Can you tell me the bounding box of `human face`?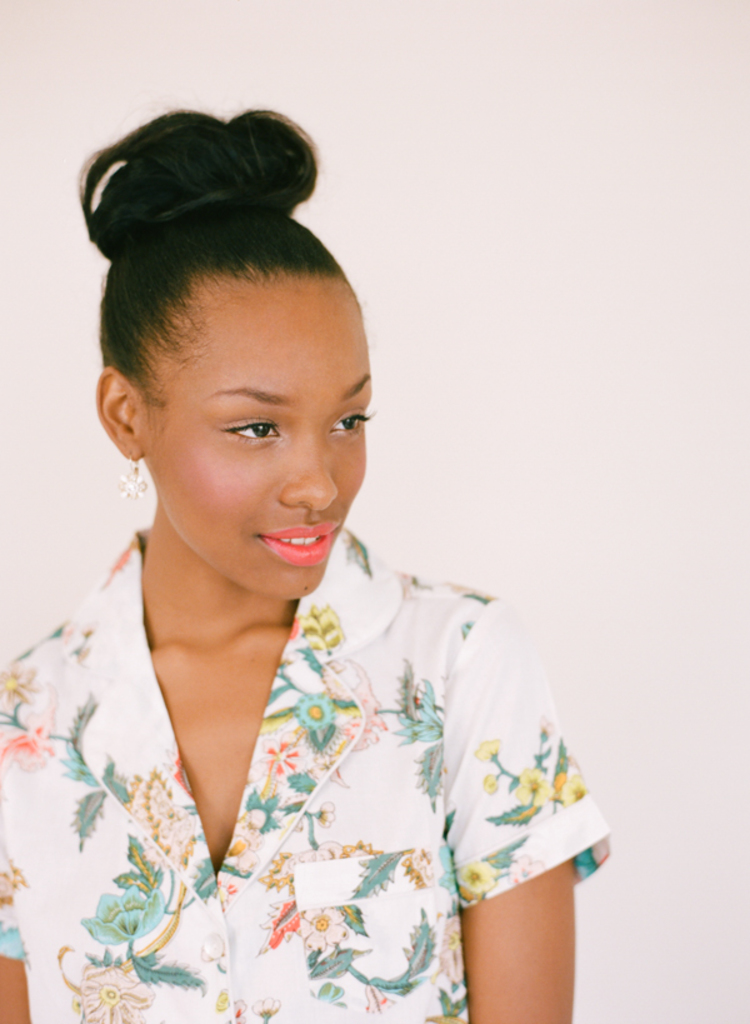
<region>149, 265, 381, 601</region>.
